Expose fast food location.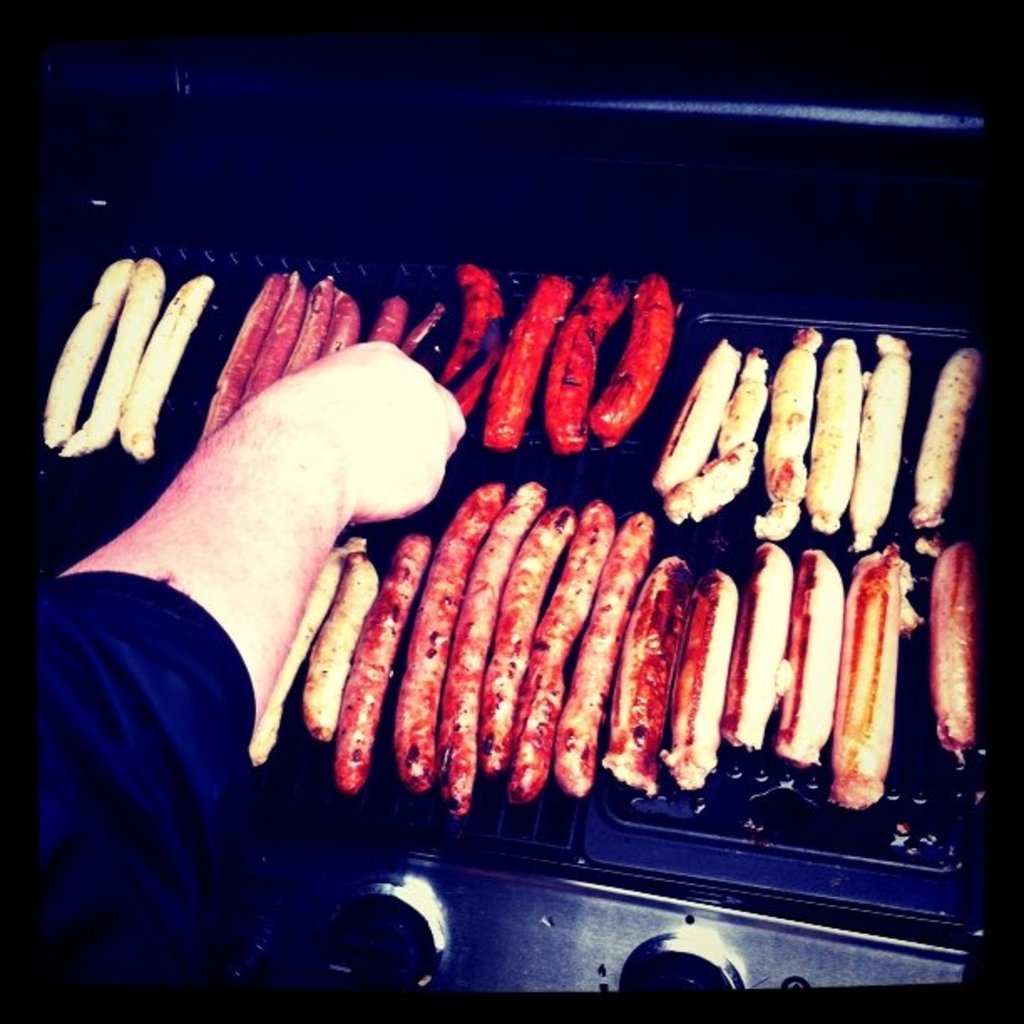
Exposed at x1=748, y1=335, x2=820, y2=534.
